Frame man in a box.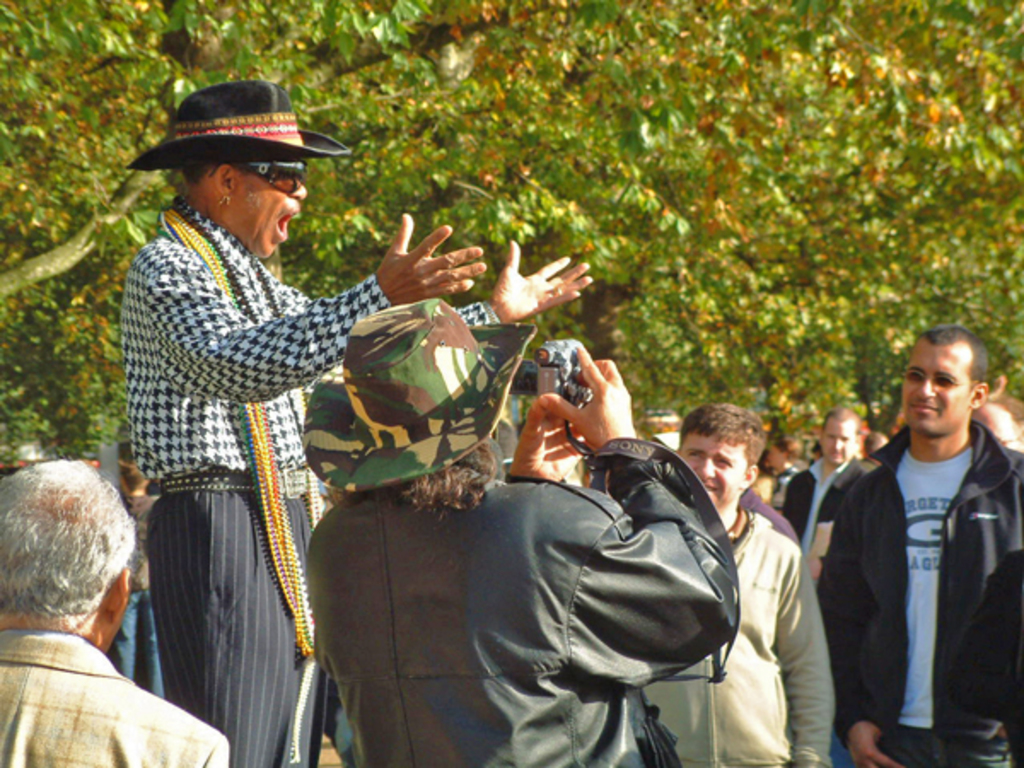
{"x1": 817, "y1": 311, "x2": 1021, "y2": 766}.
